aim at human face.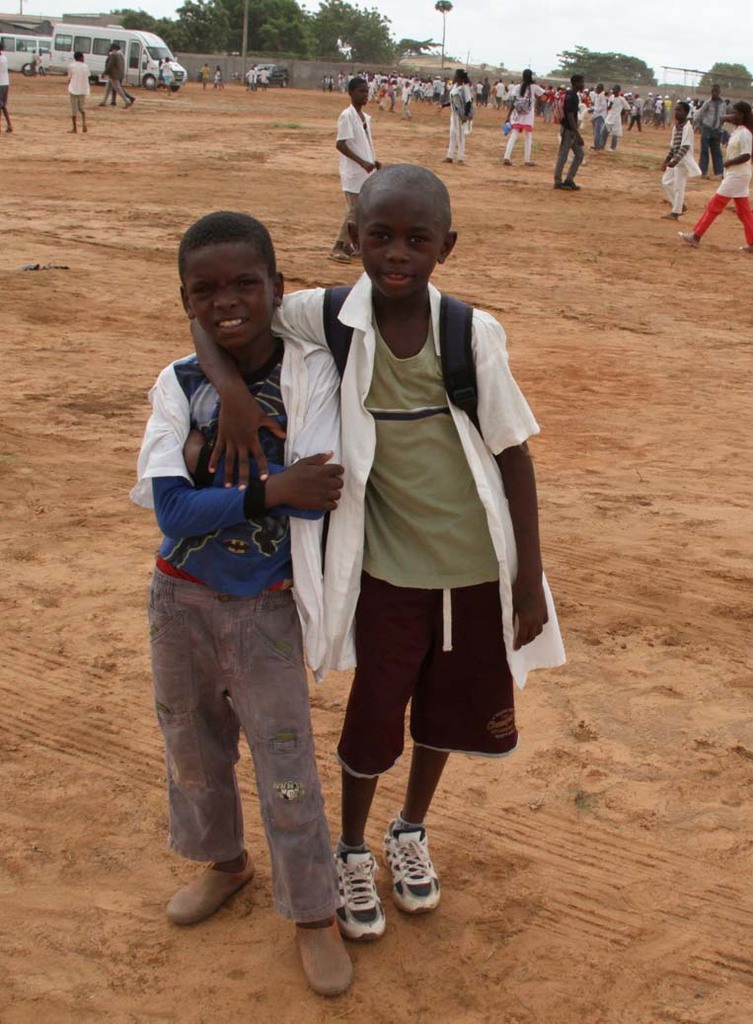
Aimed at 358, 193, 447, 295.
